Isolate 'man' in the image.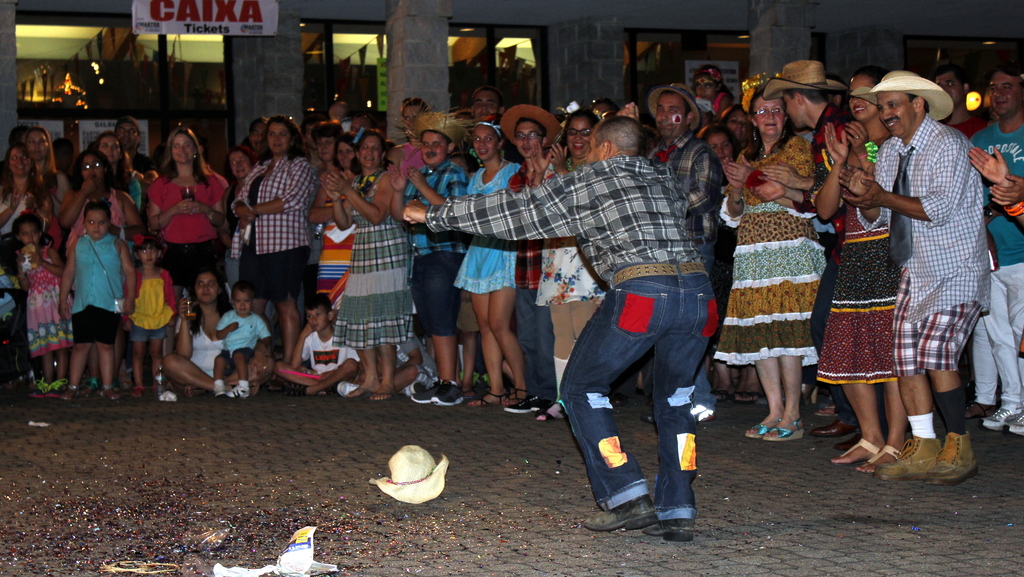
Isolated region: left=497, top=104, right=564, bottom=412.
